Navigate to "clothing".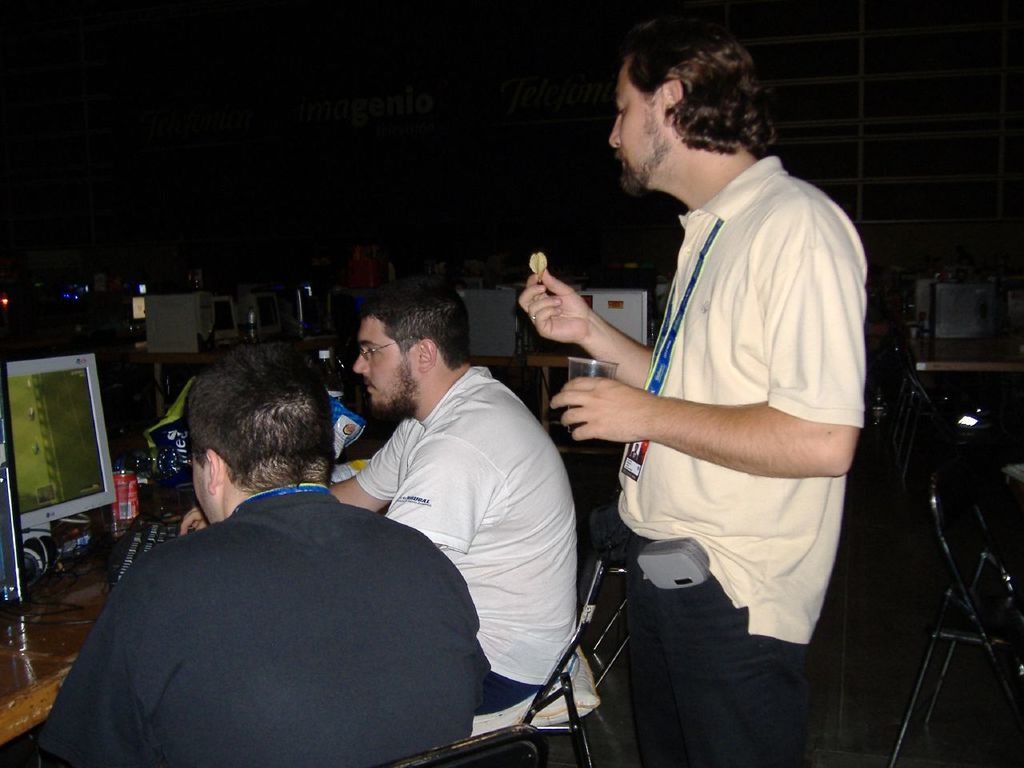
Navigation target: [336,362,583,718].
